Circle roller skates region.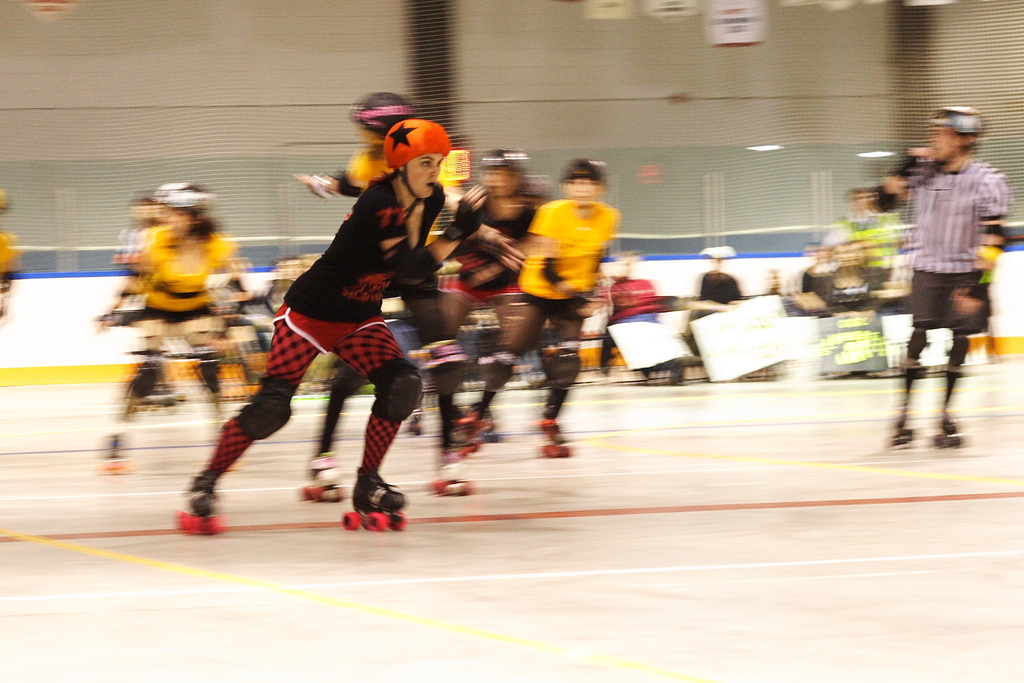
Region: bbox(99, 434, 127, 474).
